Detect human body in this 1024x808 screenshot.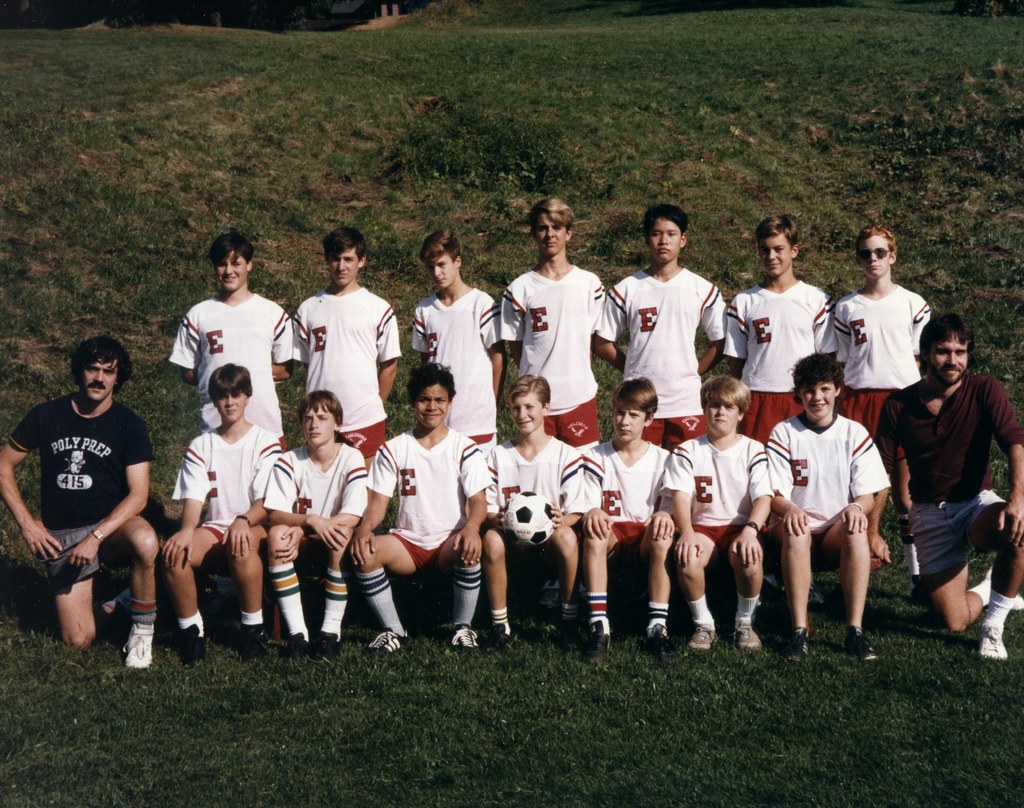
Detection: bbox=[290, 213, 399, 465].
